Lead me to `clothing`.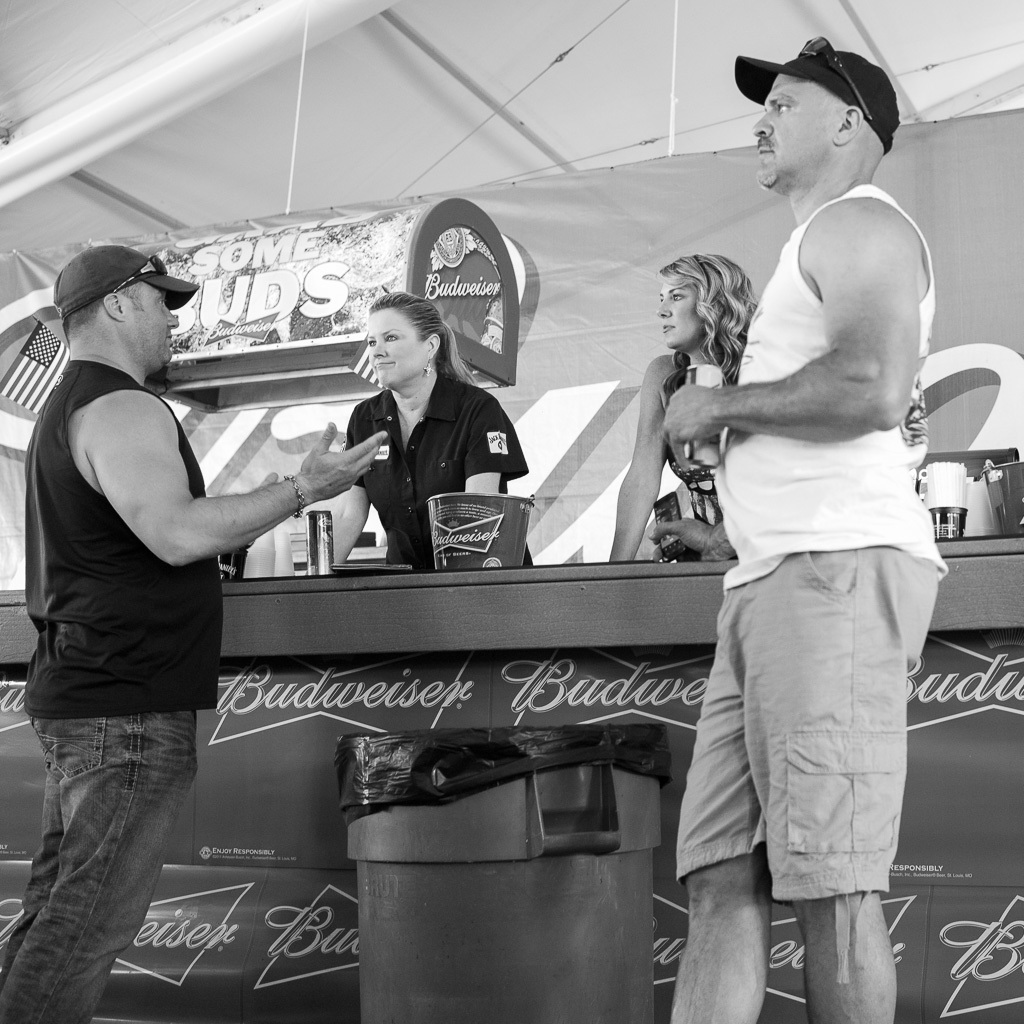
Lead to bbox(13, 361, 220, 1023).
